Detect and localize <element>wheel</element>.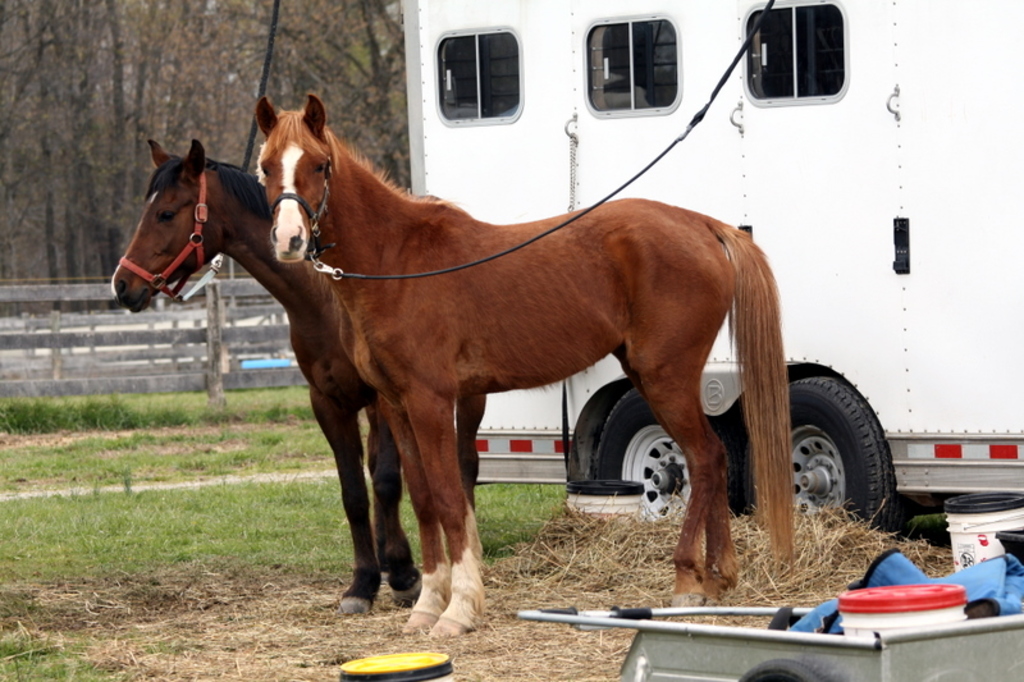
Localized at [791, 371, 891, 535].
